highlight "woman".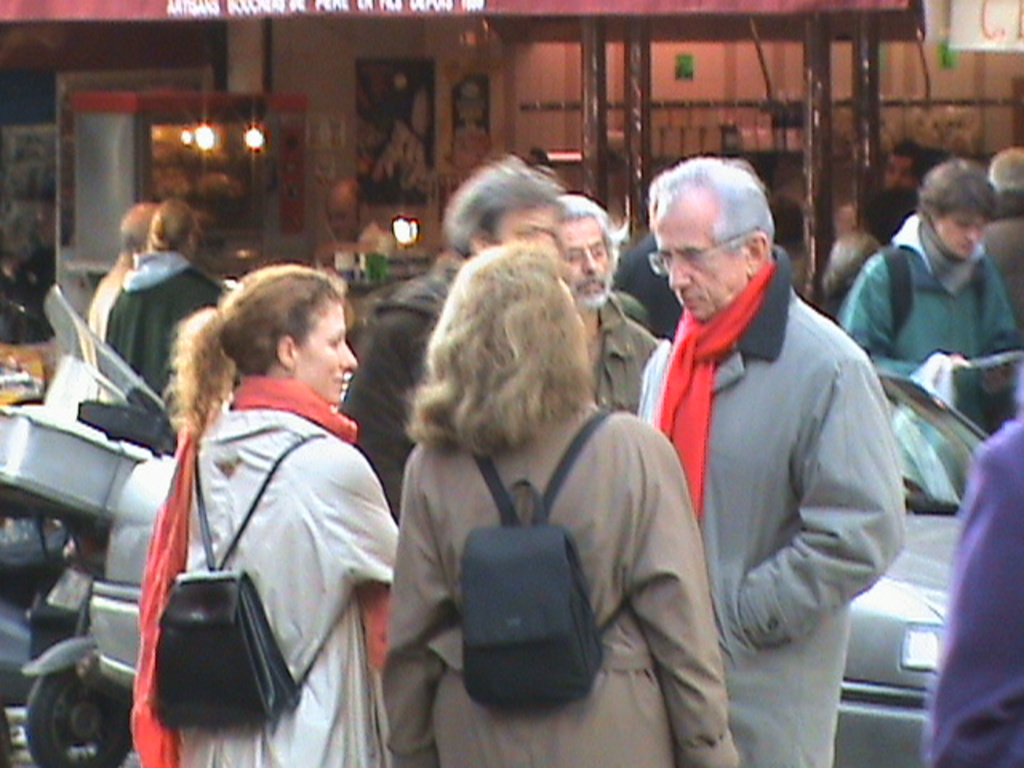
Highlighted region: <region>99, 195, 232, 406</region>.
